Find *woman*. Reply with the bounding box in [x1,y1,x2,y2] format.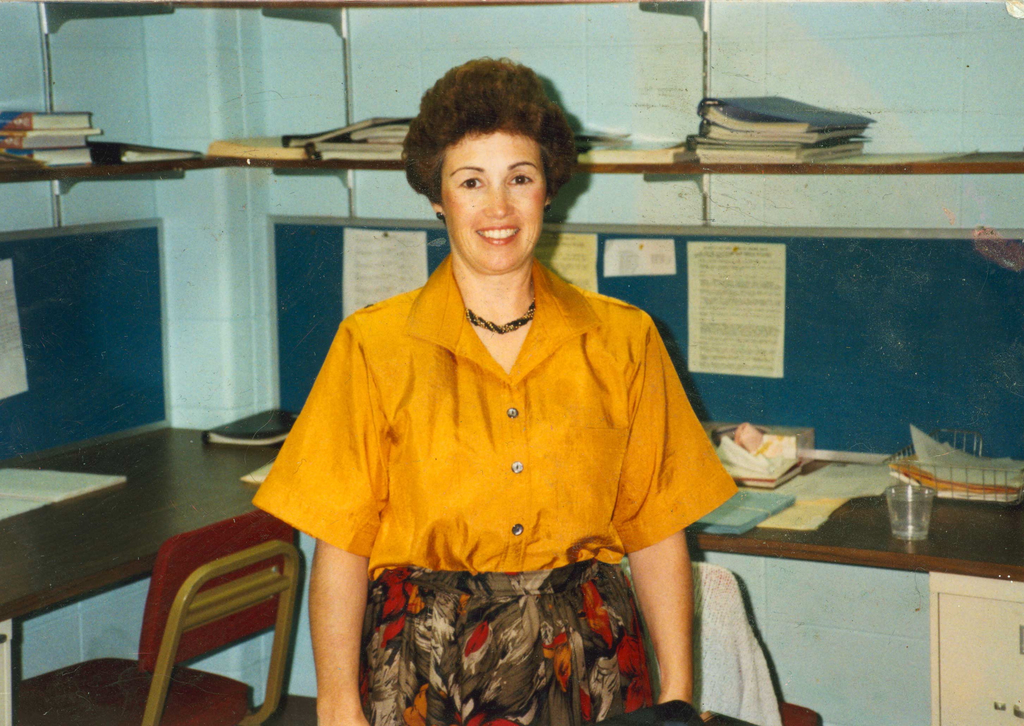
[259,97,710,716].
